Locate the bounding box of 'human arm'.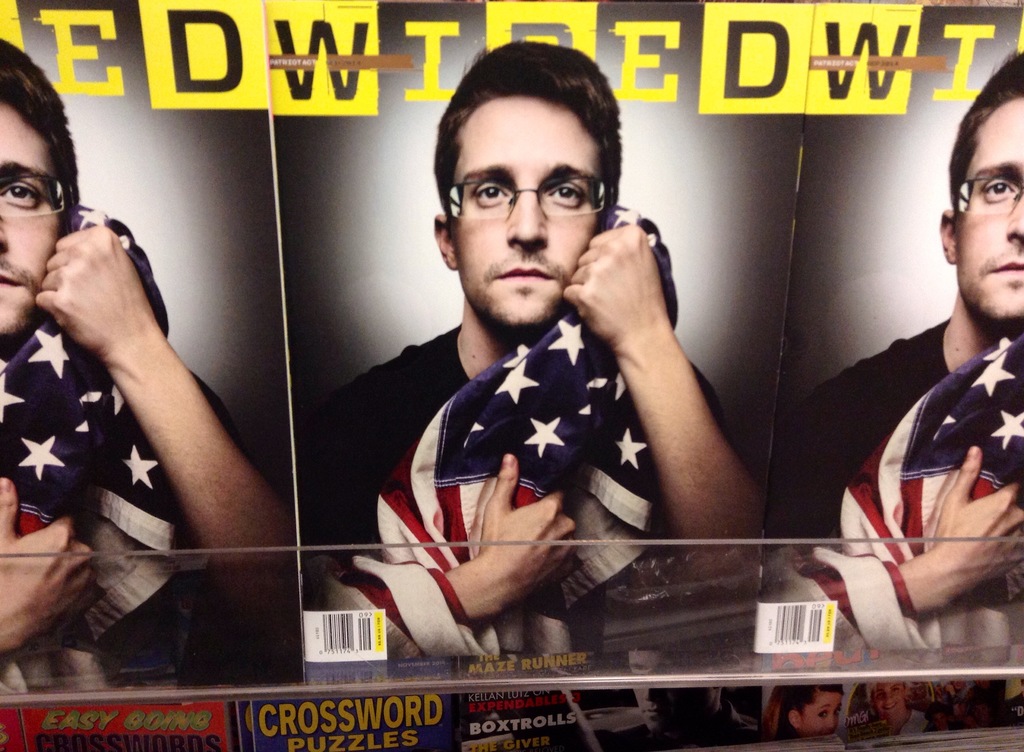
Bounding box: (x1=548, y1=221, x2=768, y2=564).
